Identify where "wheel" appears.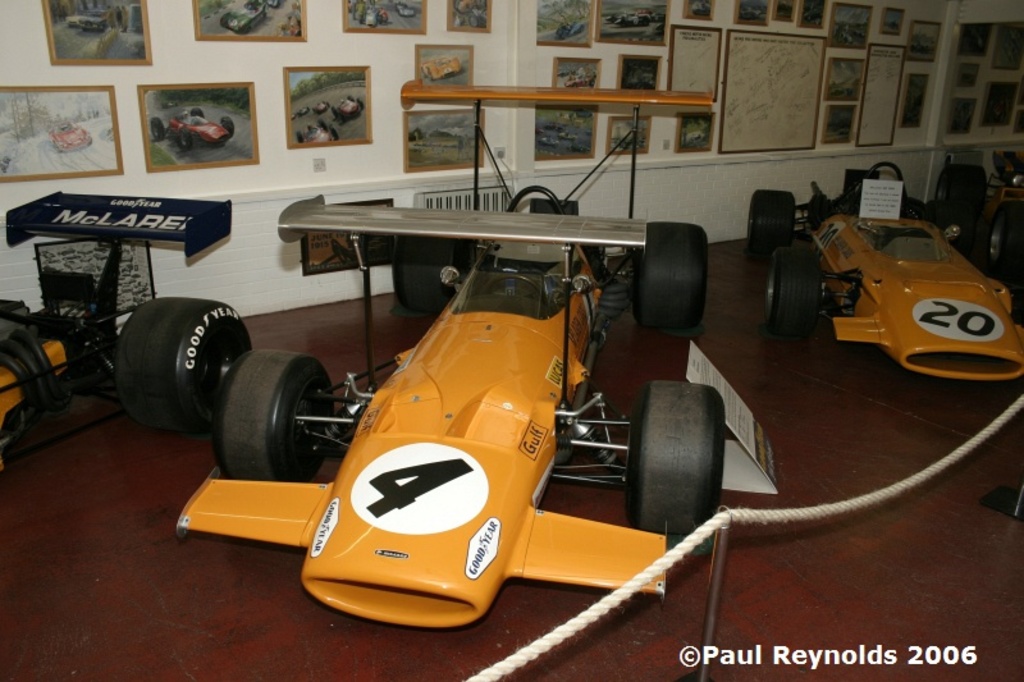
Appears at 115/297/251/434.
